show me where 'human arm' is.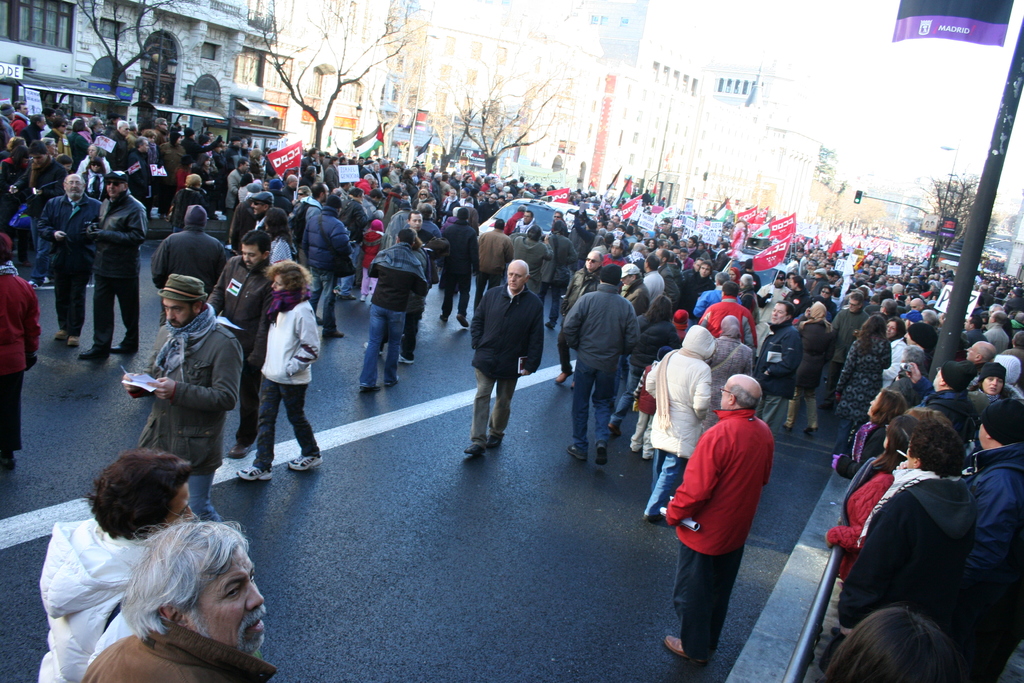
'human arm' is at [826, 479, 888, 546].
